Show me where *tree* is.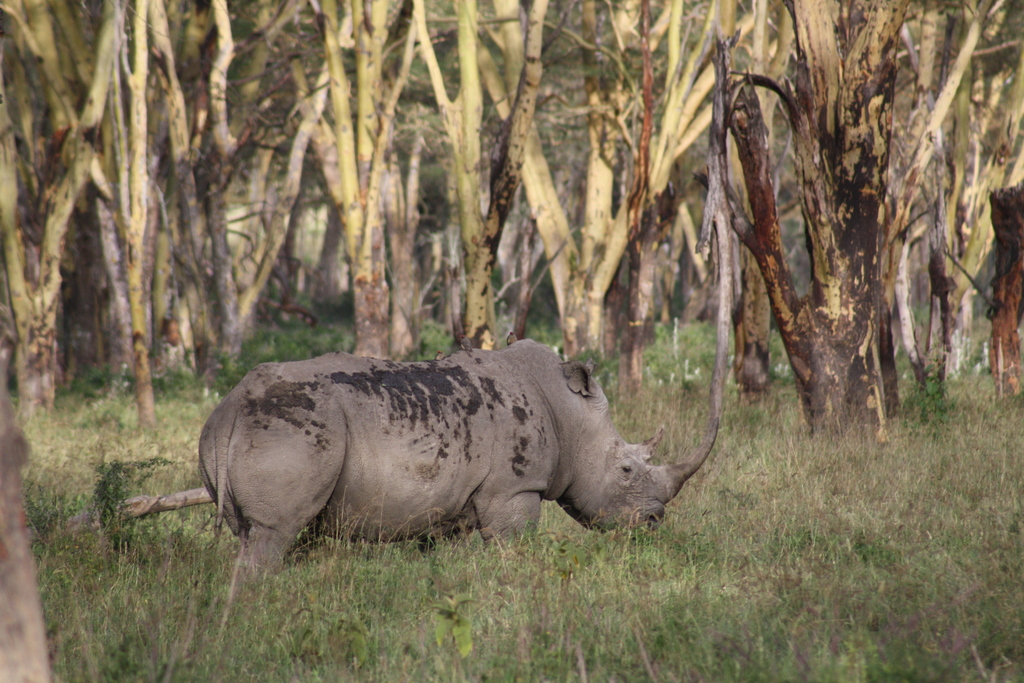
*tree* is at {"left": 124, "top": 0, "right": 297, "bottom": 388}.
